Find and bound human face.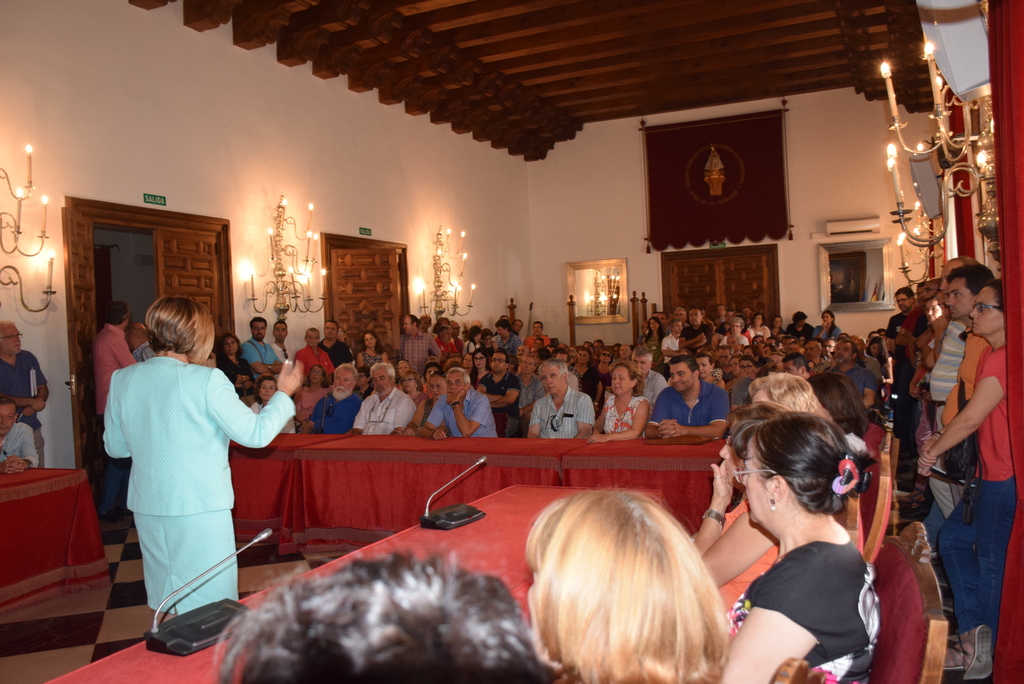
Bound: {"left": 0, "top": 323, "right": 28, "bottom": 358}.
